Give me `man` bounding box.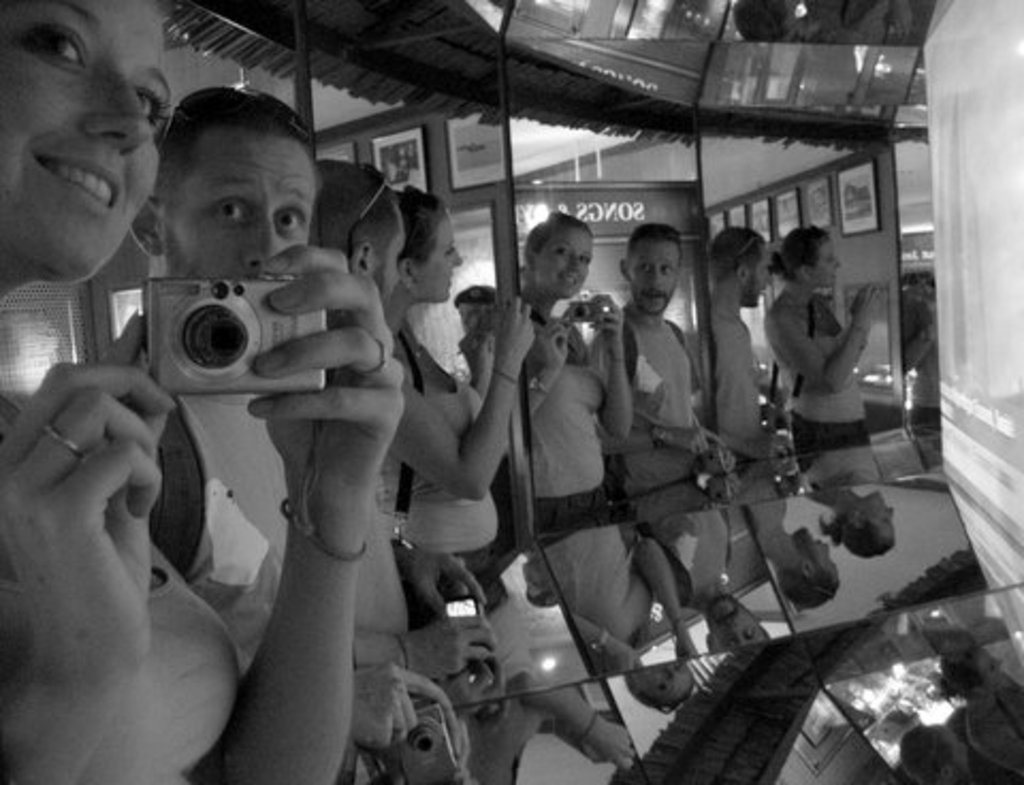
[x1=73, y1=75, x2=499, y2=695].
